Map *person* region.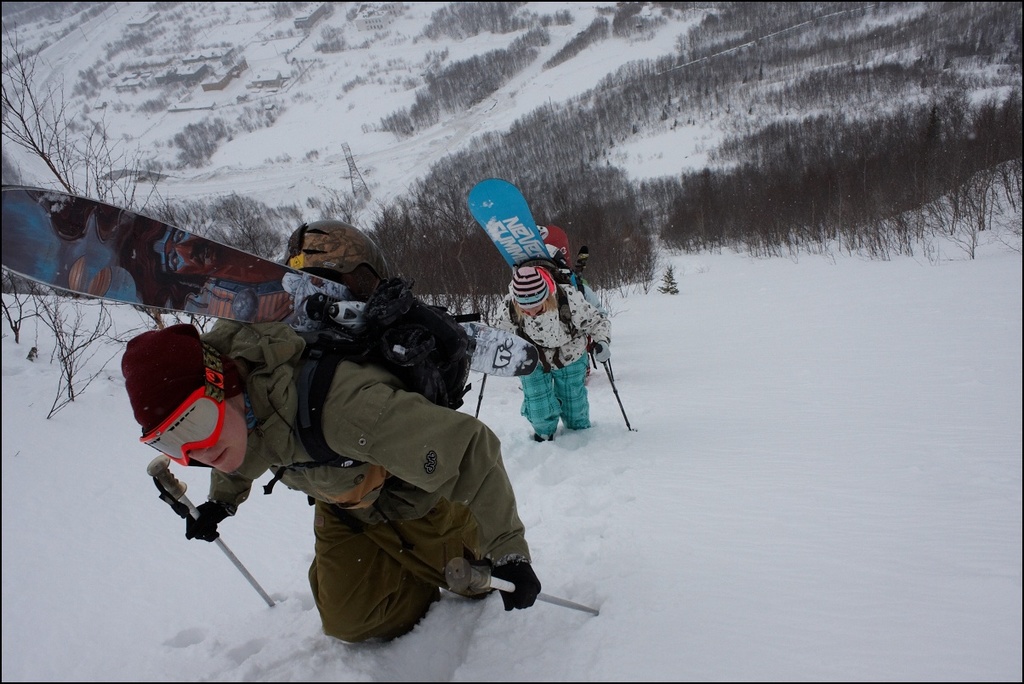
Mapped to [494, 256, 613, 446].
